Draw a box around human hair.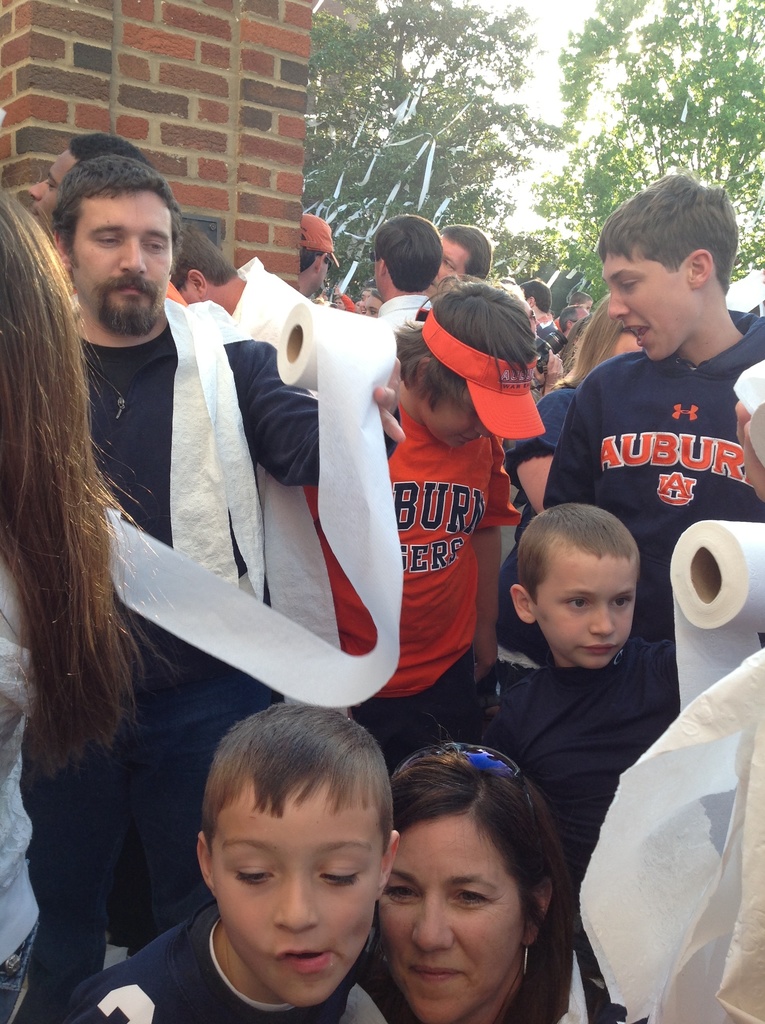
514/502/641/614.
